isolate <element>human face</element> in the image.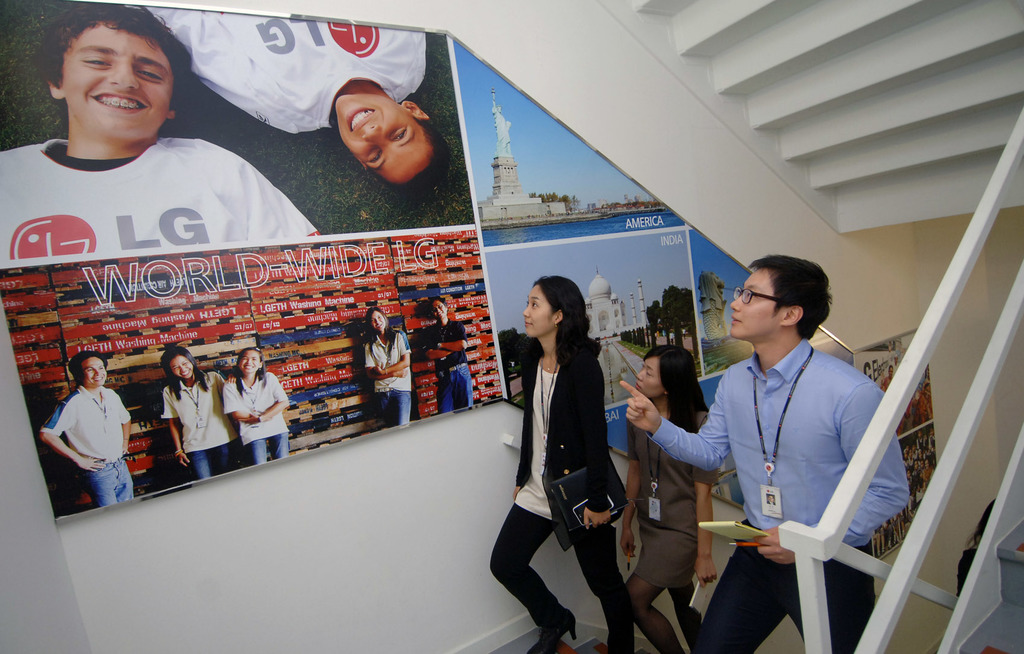
Isolated region: (left=79, top=357, right=104, bottom=386).
